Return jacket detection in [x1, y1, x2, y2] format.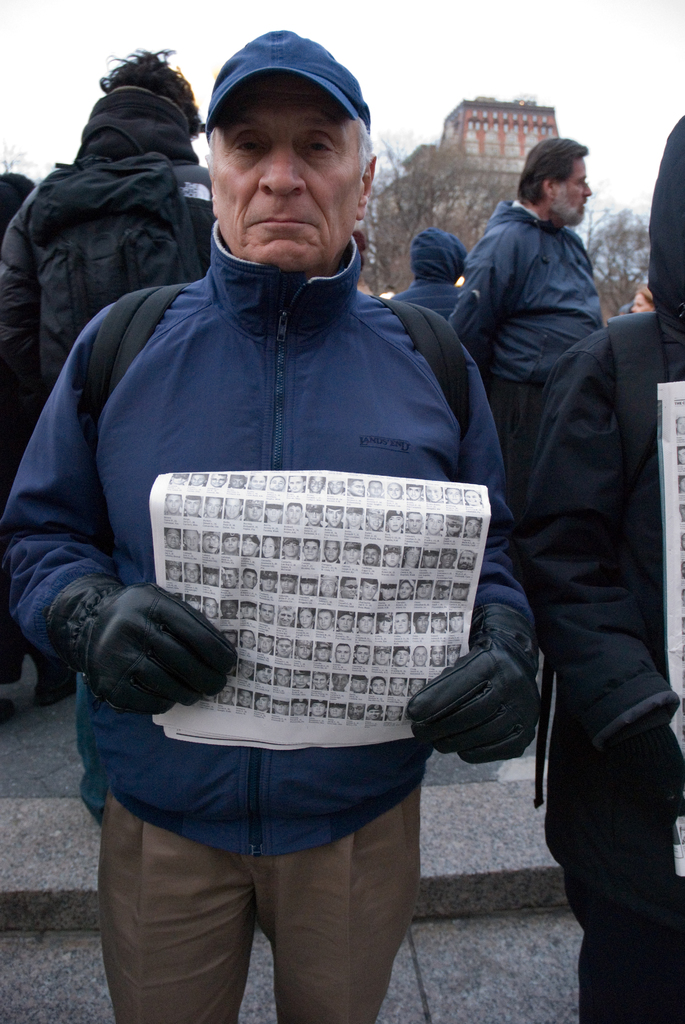
[0, 77, 223, 390].
